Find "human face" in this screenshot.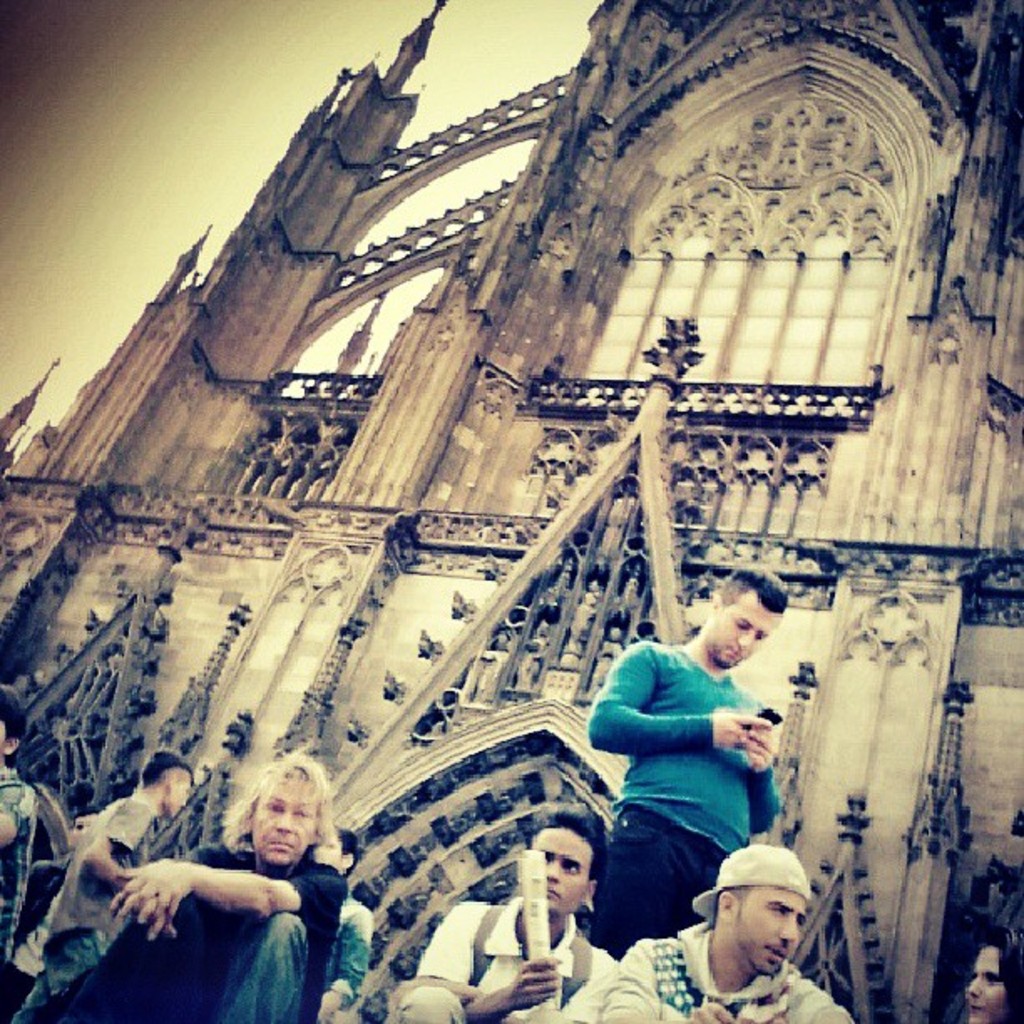
The bounding box for "human face" is box=[167, 771, 189, 817].
